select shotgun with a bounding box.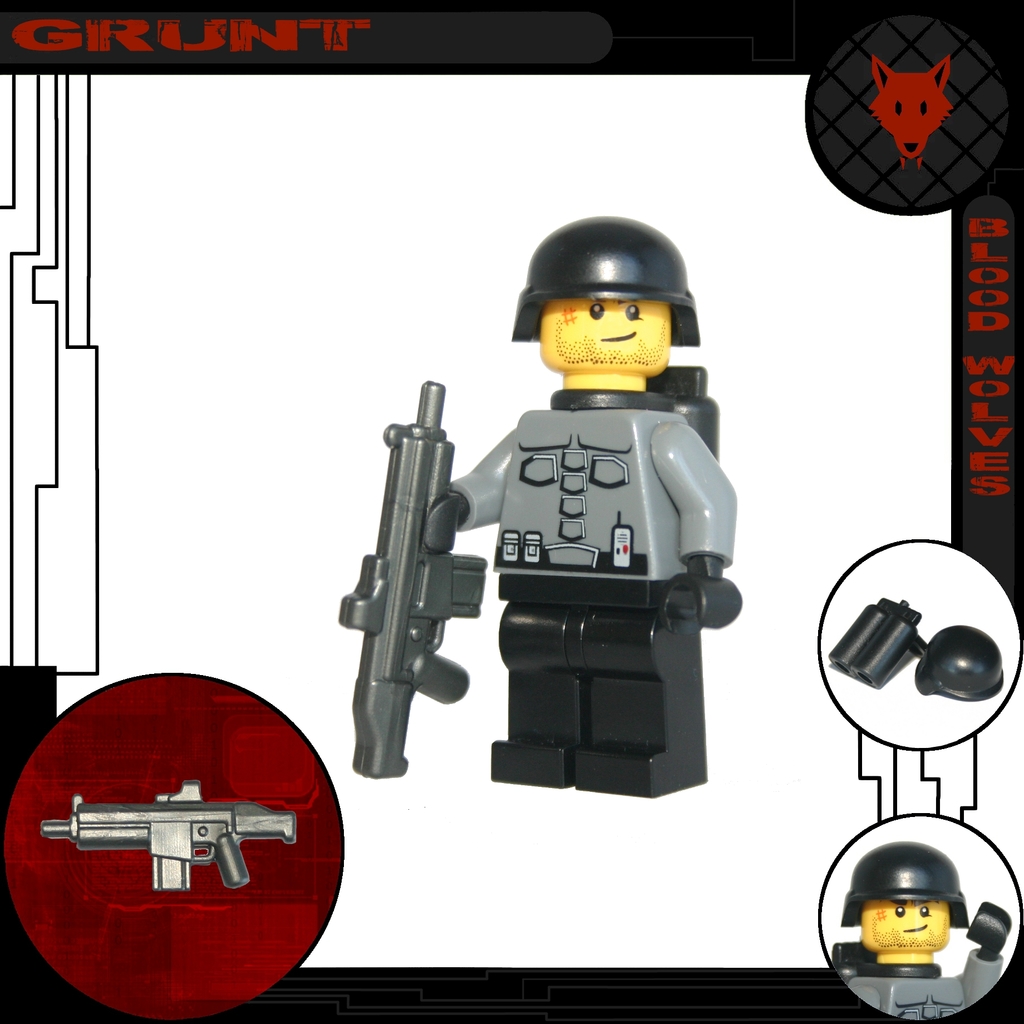
left=37, top=778, right=294, bottom=897.
